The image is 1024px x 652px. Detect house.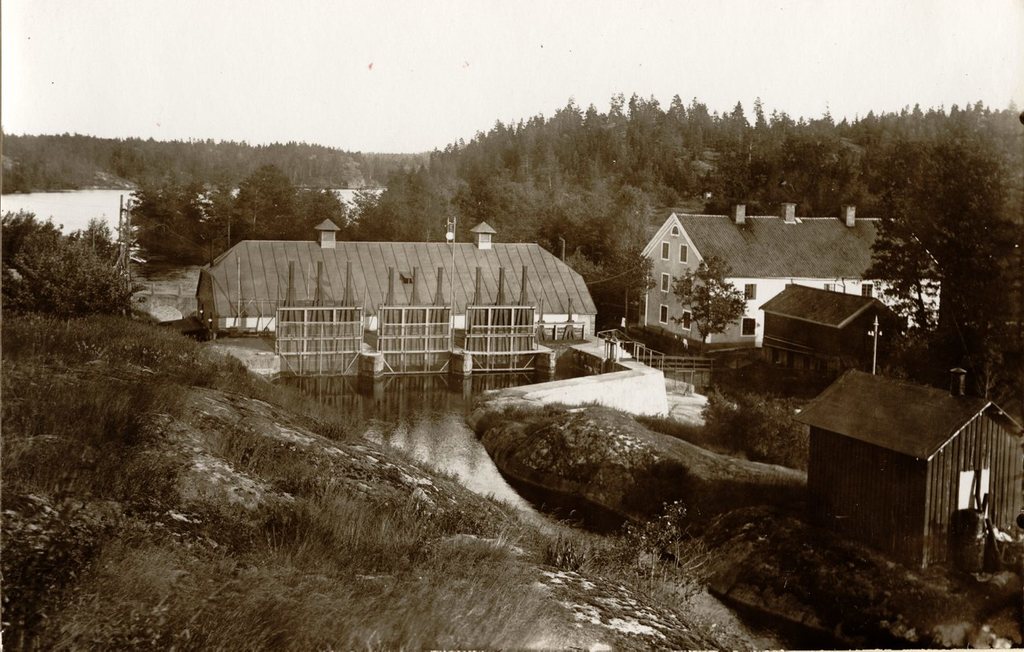
Detection: {"x1": 592, "y1": 186, "x2": 926, "y2": 360}.
